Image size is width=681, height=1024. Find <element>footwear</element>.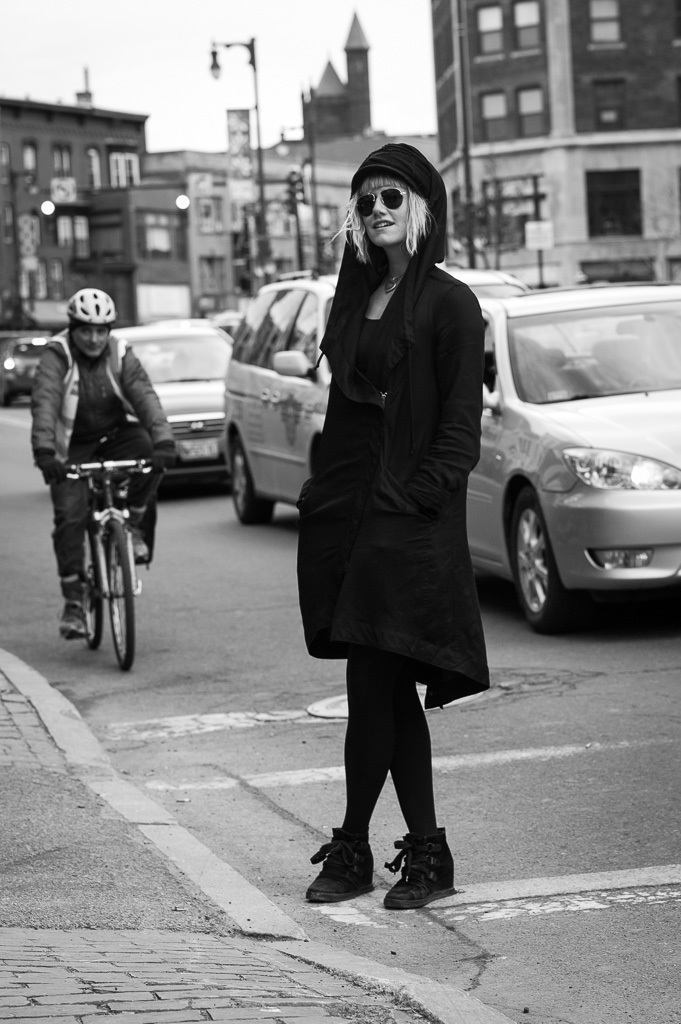
<region>390, 822, 463, 910</region>.
